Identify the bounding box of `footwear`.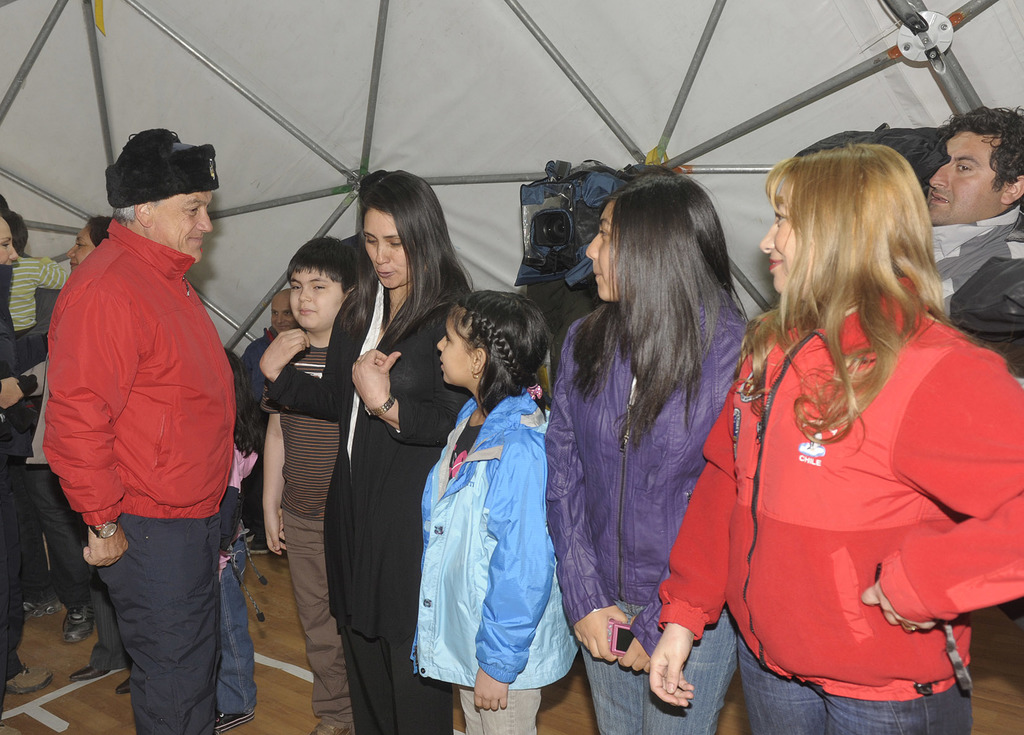
l=60, t=607, r=95, b=646.
